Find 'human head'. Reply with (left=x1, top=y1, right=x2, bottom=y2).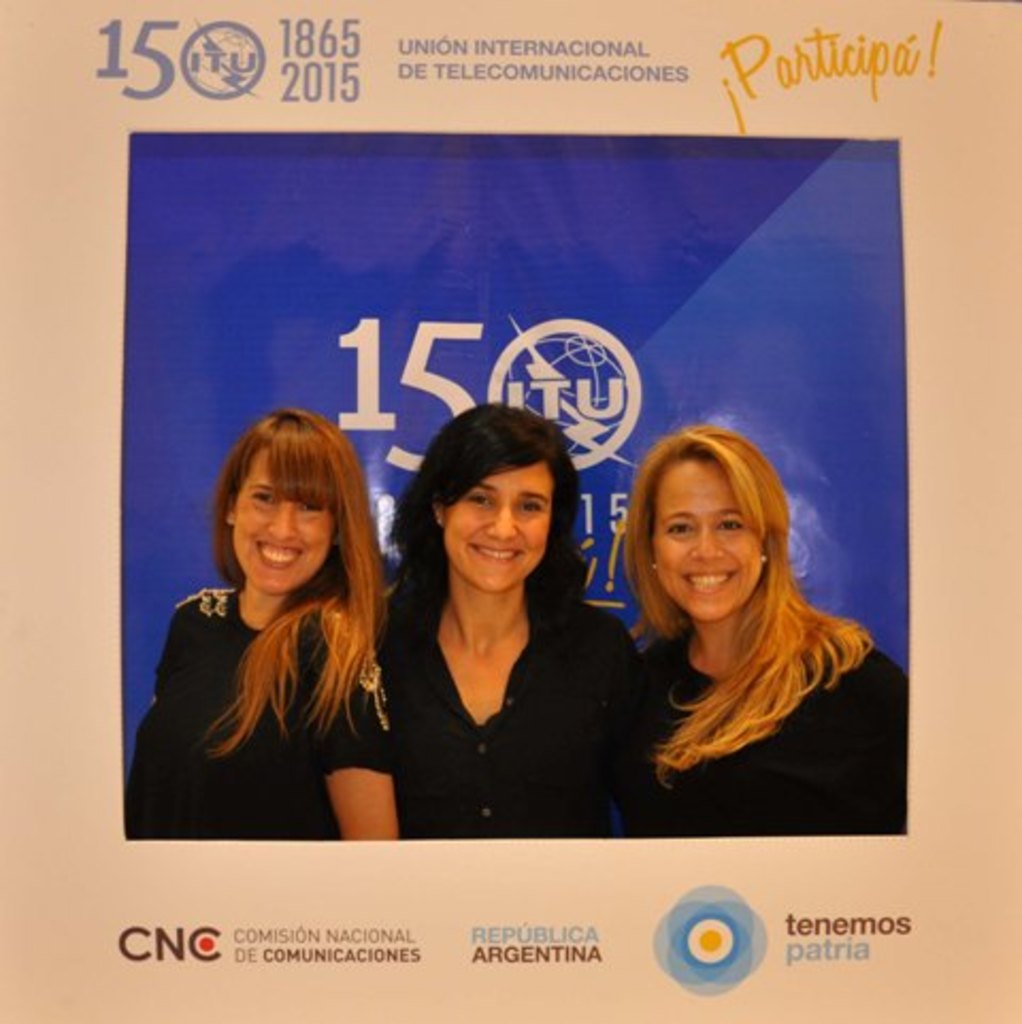
(left=400, top=415, right=579, bottom=605).
